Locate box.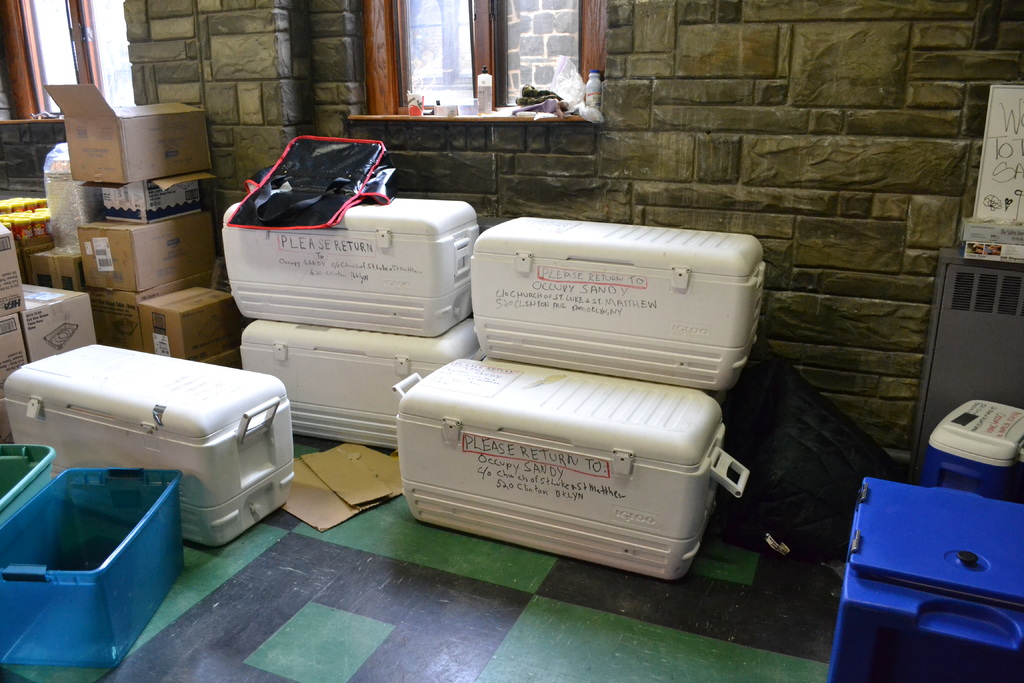
Bounding box: 0,448,54,525.
